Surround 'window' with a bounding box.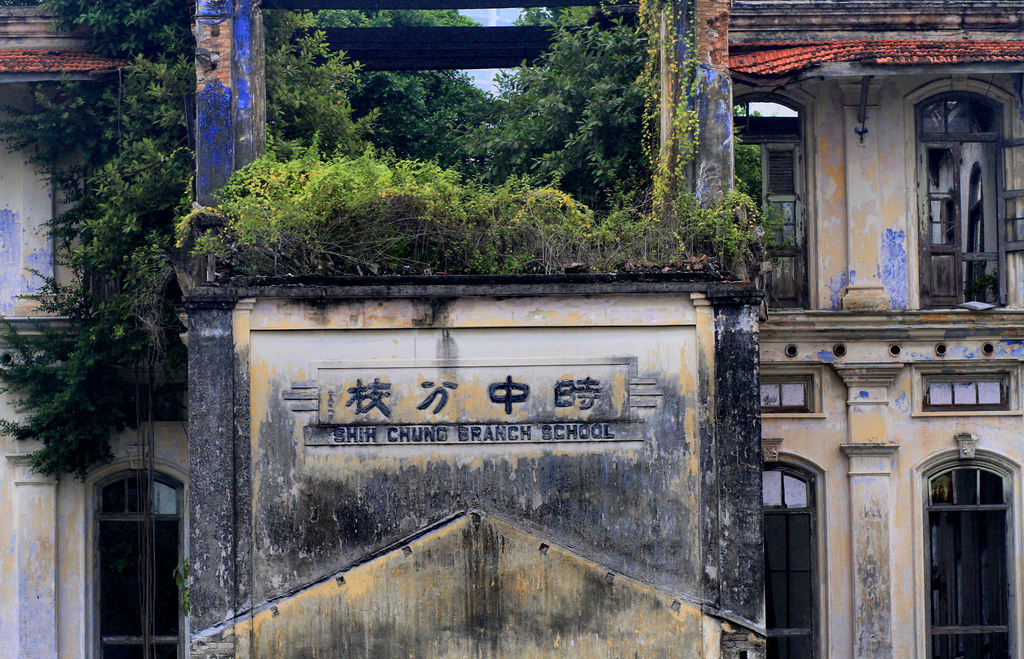
[737, 91, 808, 308].
